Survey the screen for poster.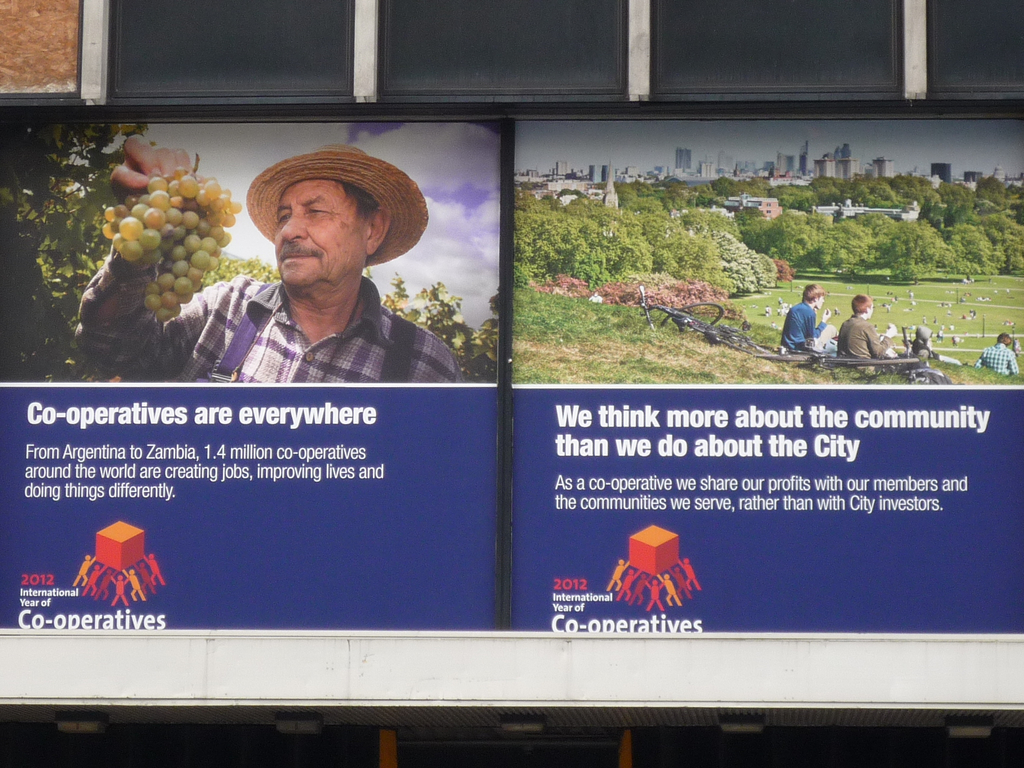
Survey found: 0:124:502:629.
